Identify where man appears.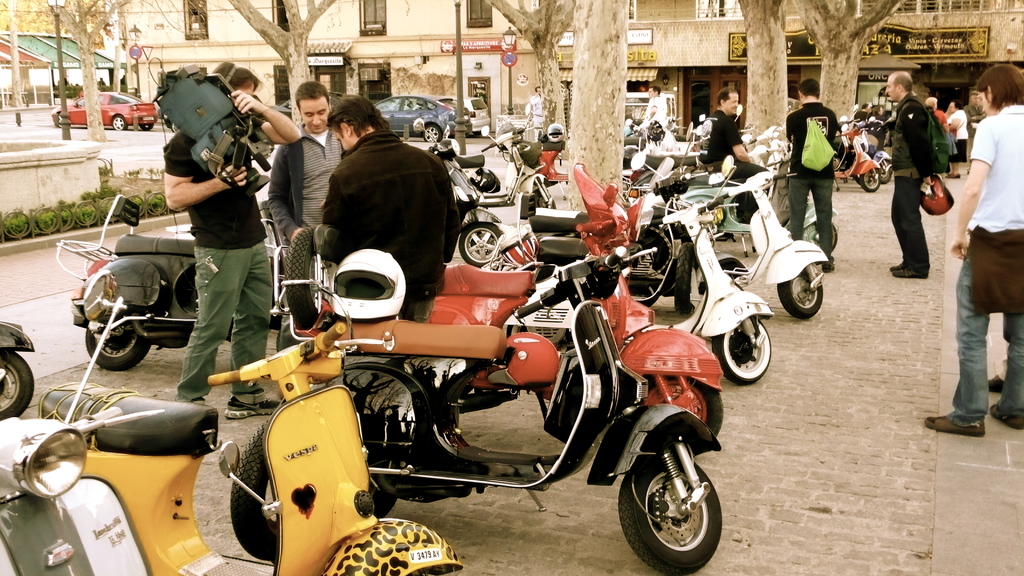
Appears at 698, 88, 767, 225.
